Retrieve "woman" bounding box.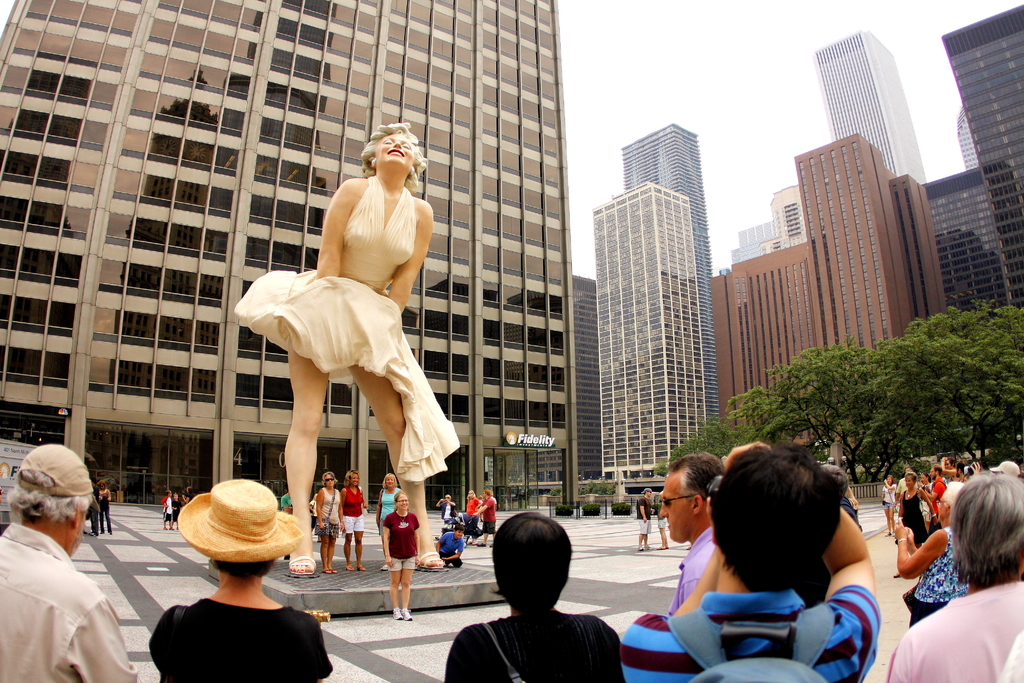
Bounding box: locate(380, 490, 420, 621).
